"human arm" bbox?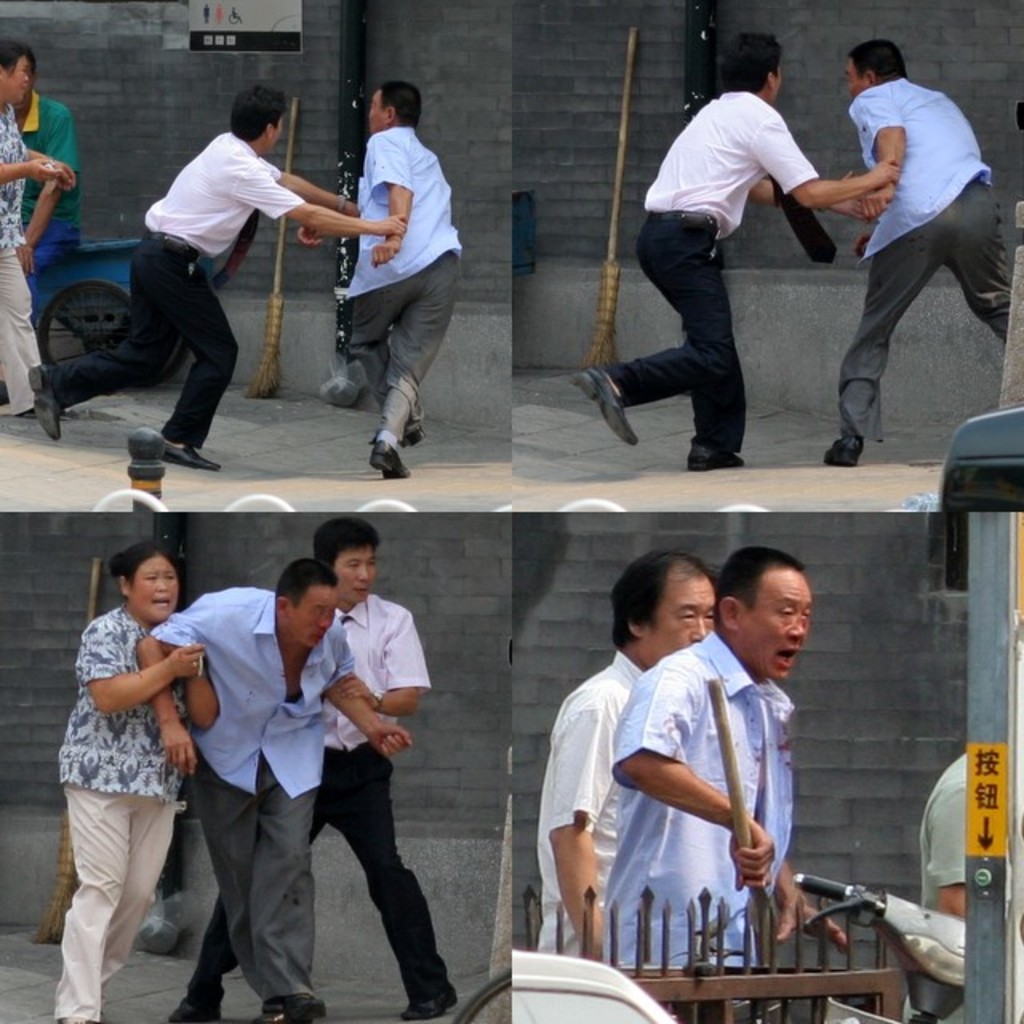
[858, 90, 909, 222]
